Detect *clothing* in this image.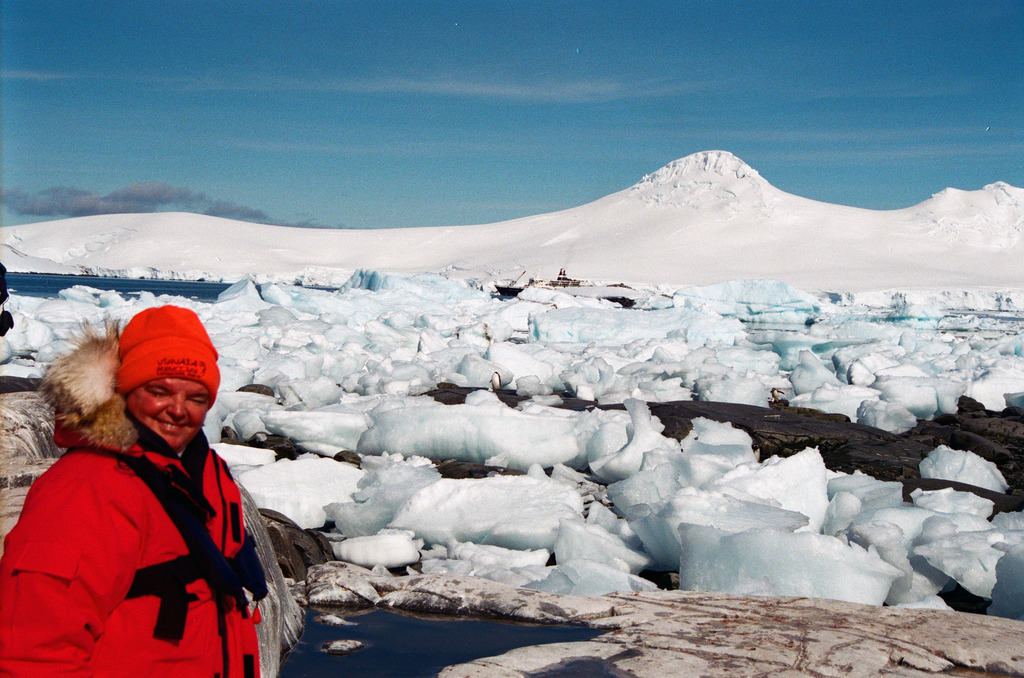
Detection: detection(0, 408, 269, 677).
